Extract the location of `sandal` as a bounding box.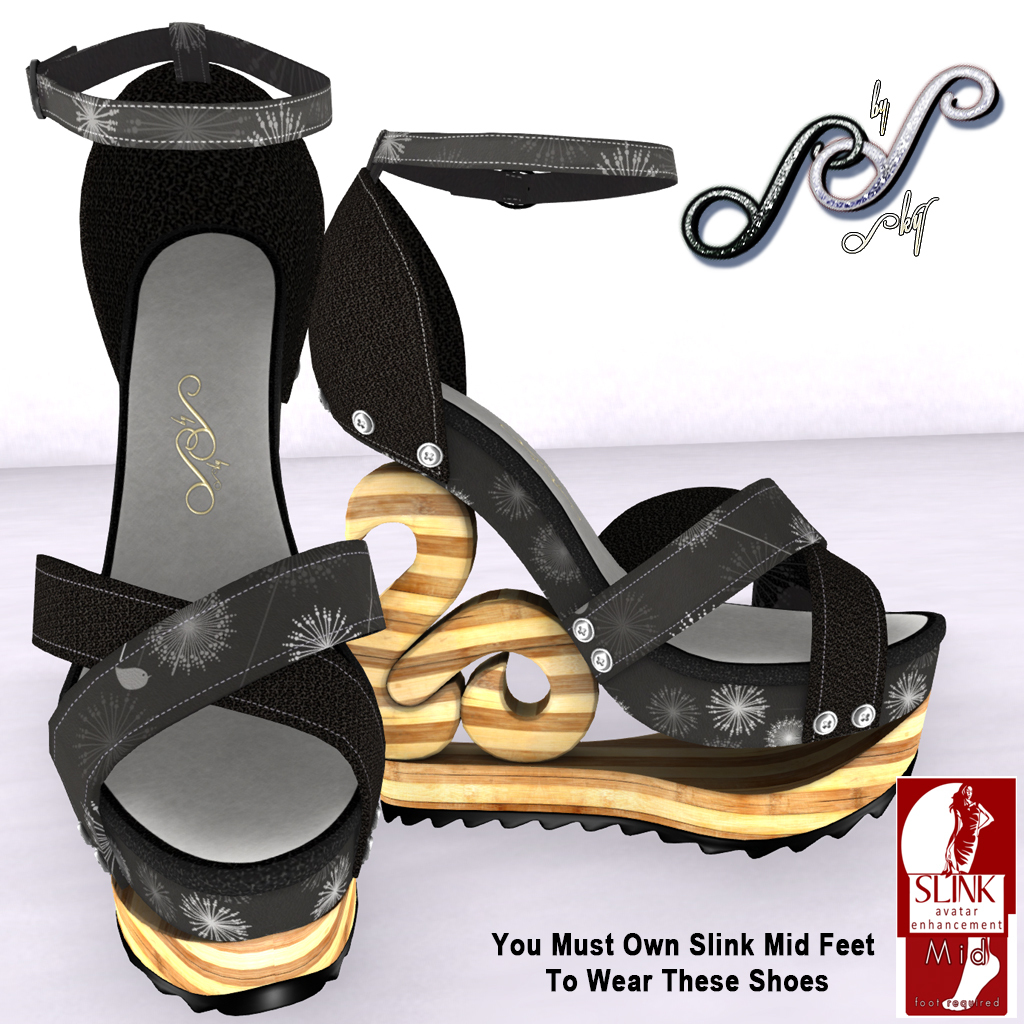
Rect(302, 128, 942, 861).
